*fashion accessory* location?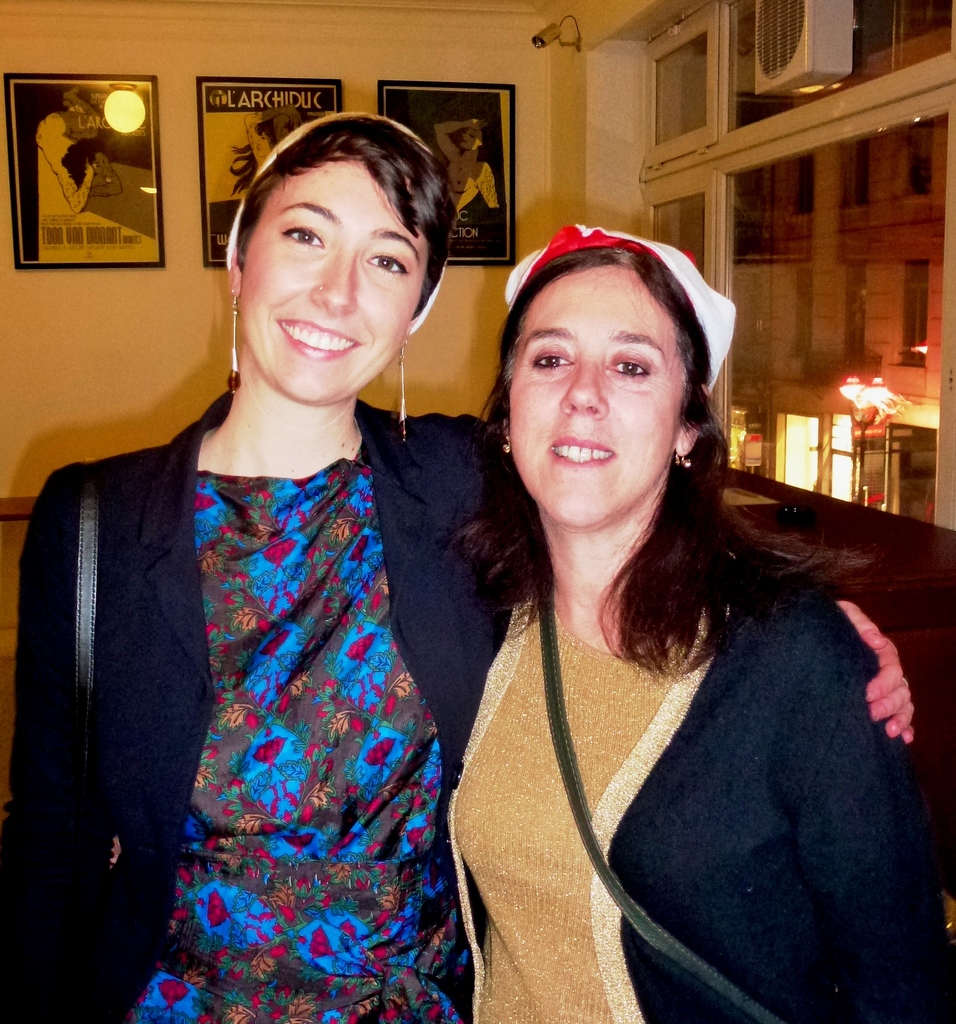
BBox(225, 290, 242, 390)
